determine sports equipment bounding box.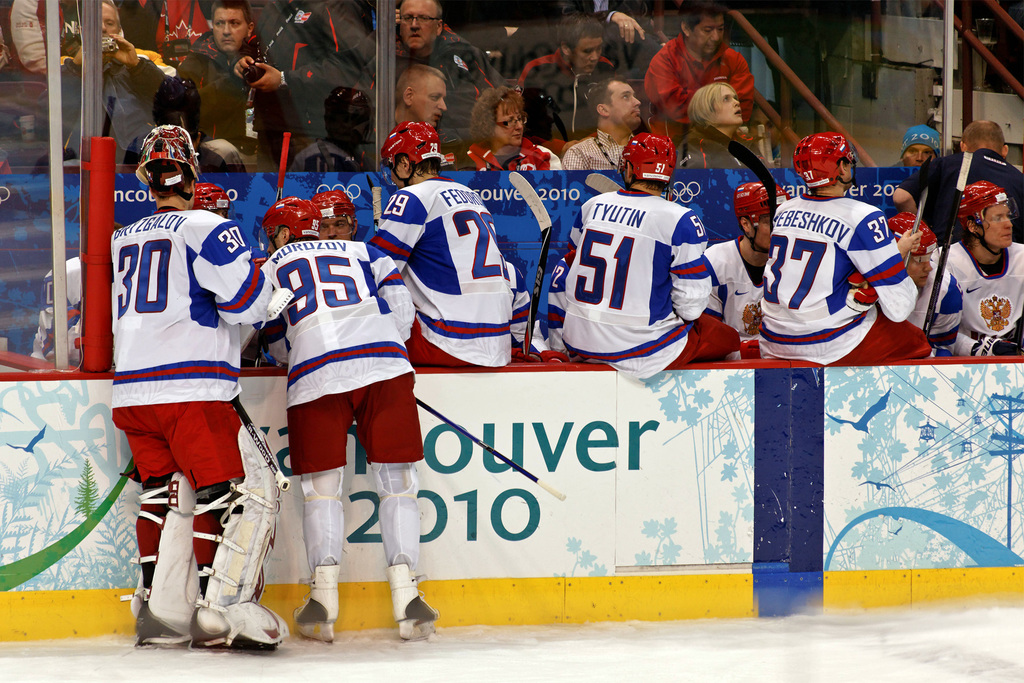
Determined: pyautogui.locateOnScreen(968, 333, 1023, 359).
